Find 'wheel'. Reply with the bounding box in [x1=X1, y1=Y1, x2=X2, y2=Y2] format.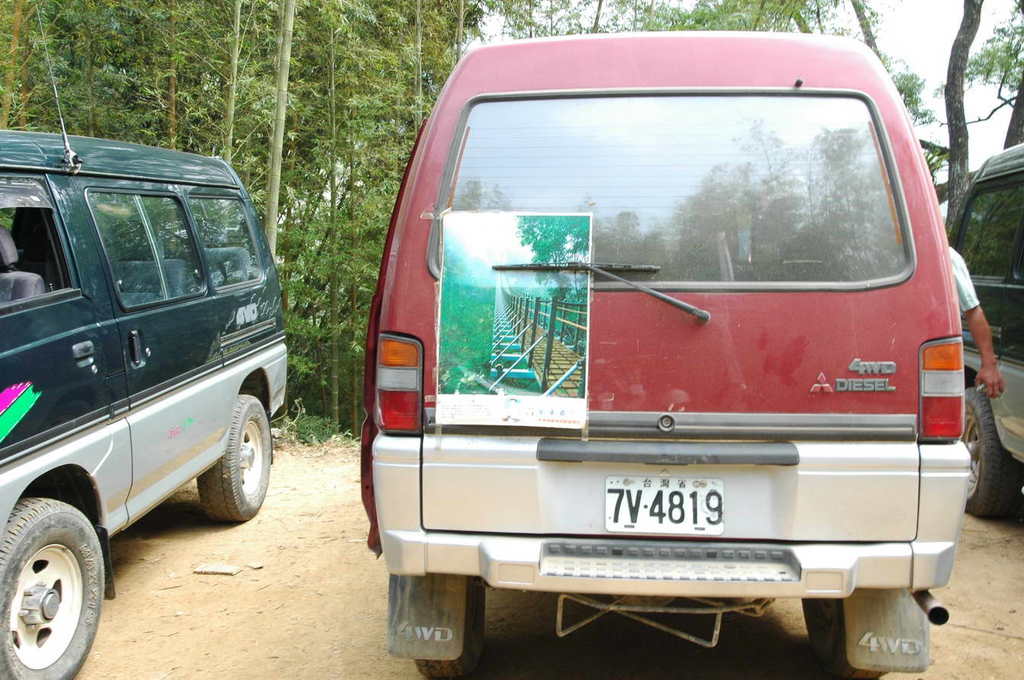
[x1=196, y1=395, x2=274, y2=522].
